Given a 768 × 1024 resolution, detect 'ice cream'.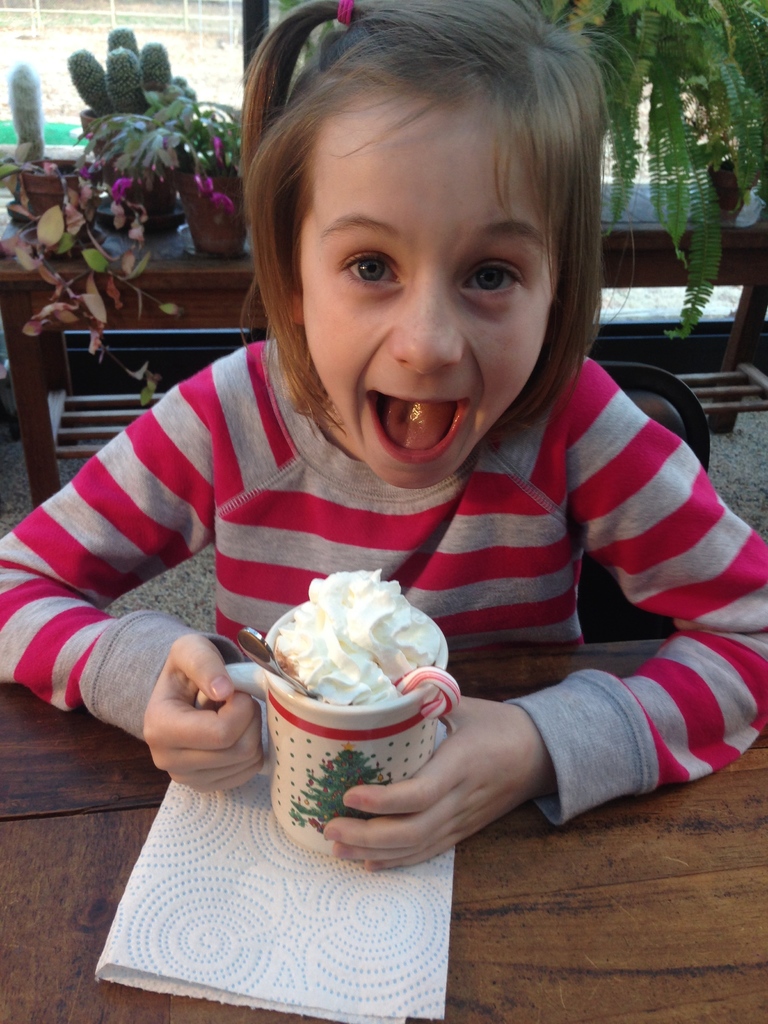
<region>270, 562, 452, 715</region>.
